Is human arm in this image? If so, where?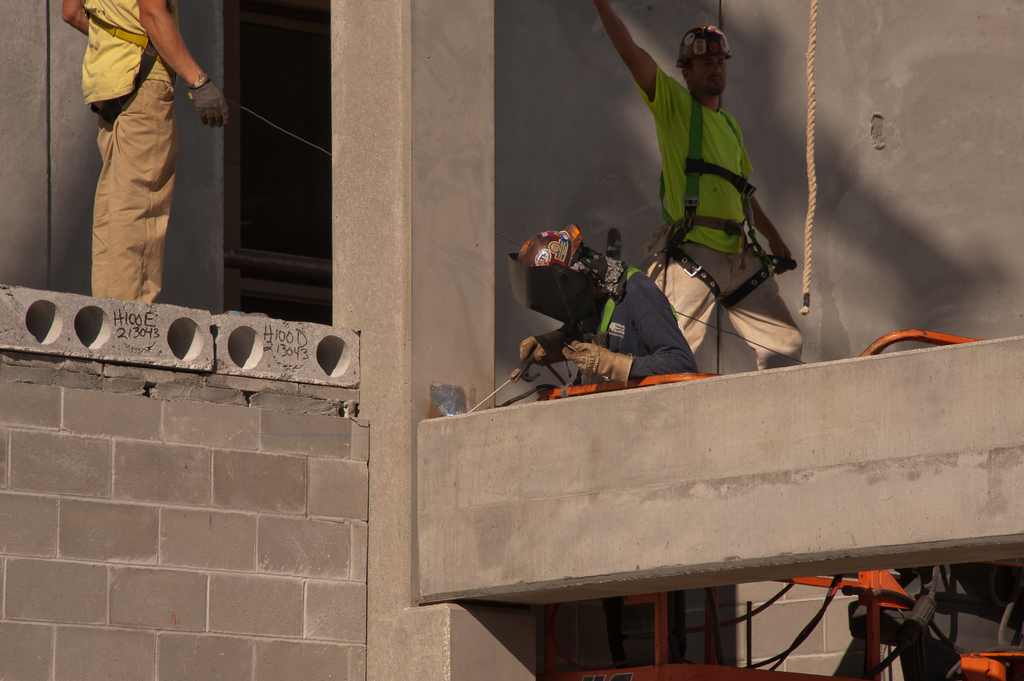
Yes, at select_region(56, 0, 94, 36).
